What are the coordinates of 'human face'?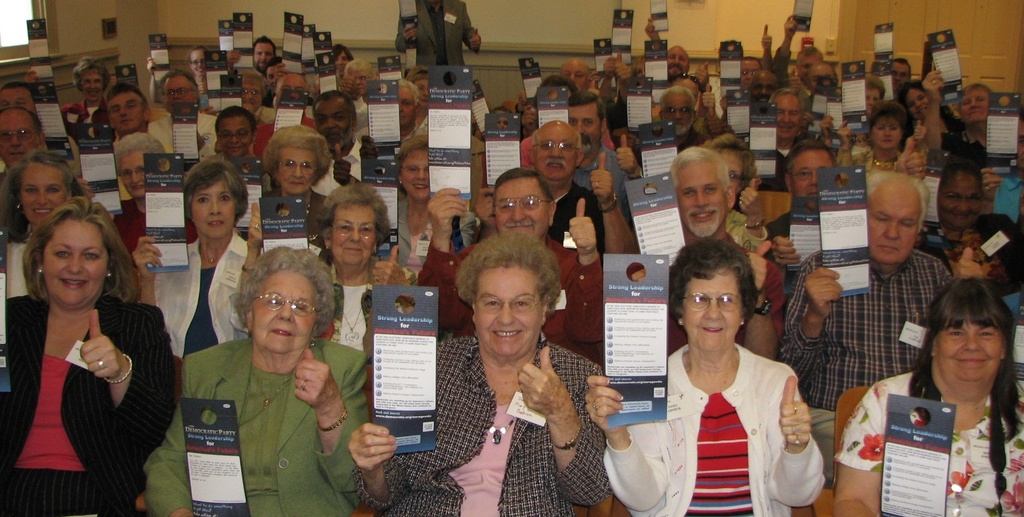
{"left": 244, "top": 74, "right": 264, "bottom": 112}.
